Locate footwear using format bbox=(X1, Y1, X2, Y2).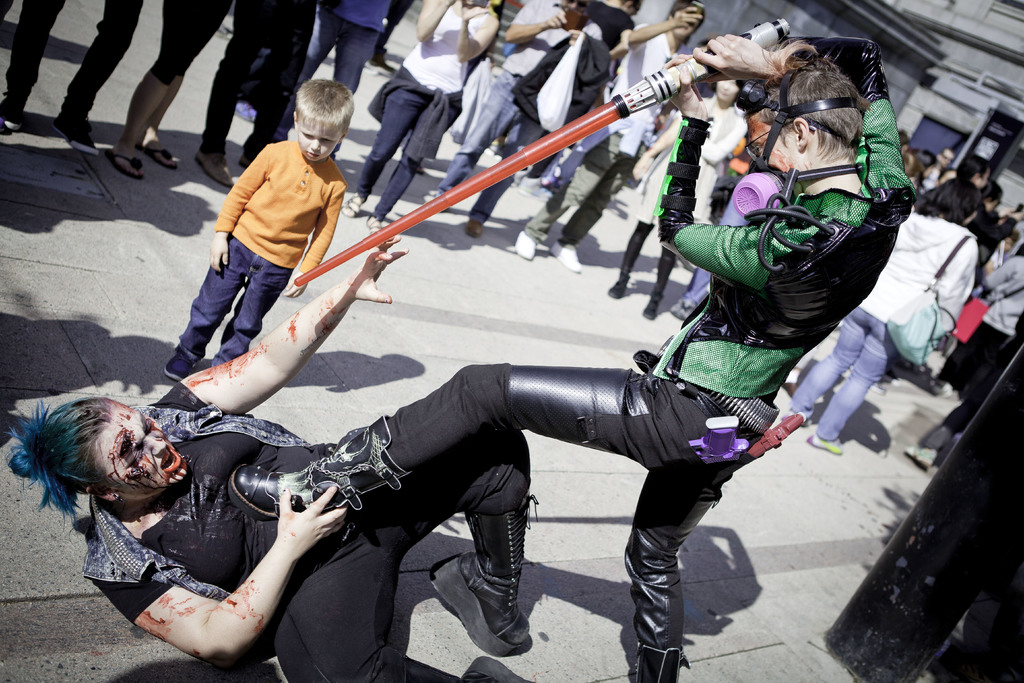
bbox=(193, 149, 233, 188).
